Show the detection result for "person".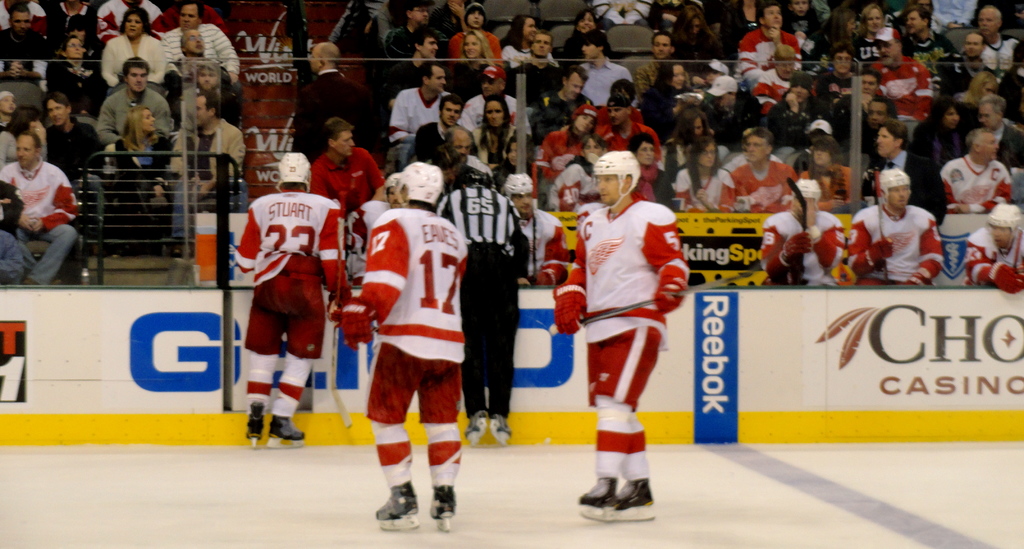
x1=438, y1=127, x2=496, y2=175.
